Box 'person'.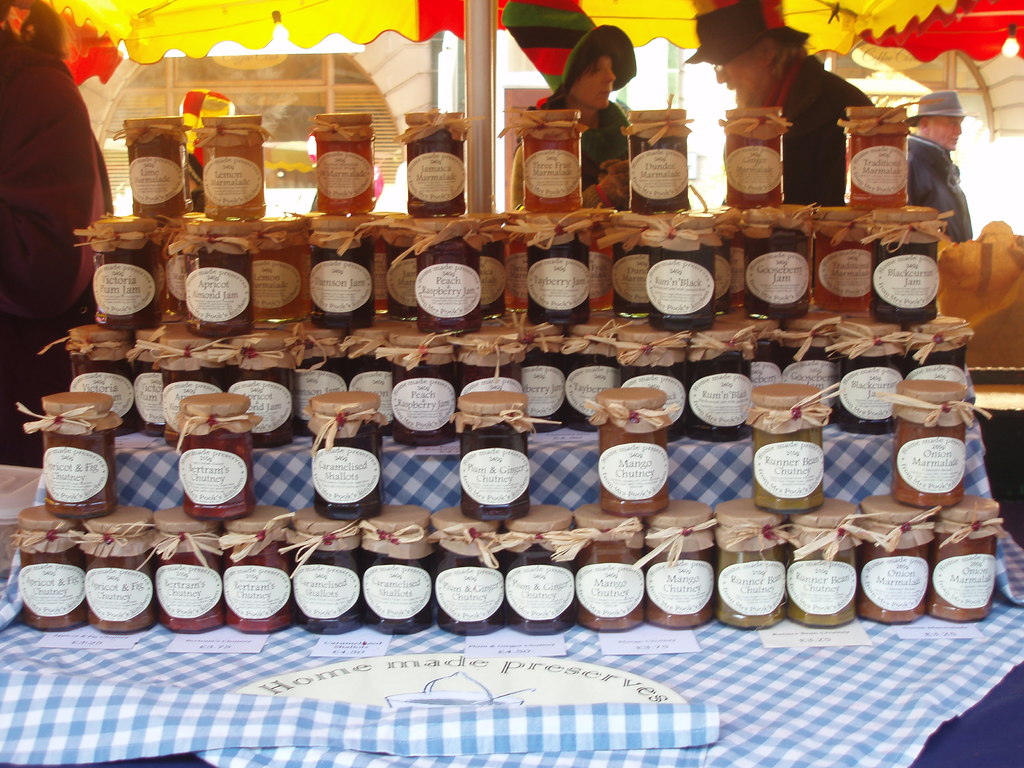
898,89,973,252.
